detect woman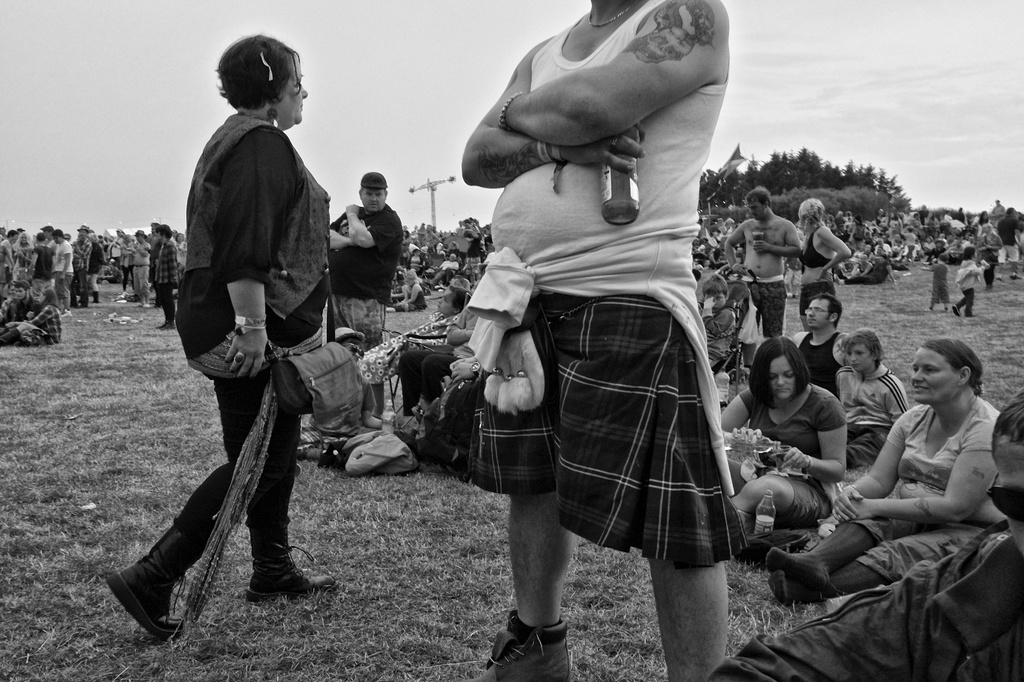
<bbox>85, 232, 107, 306</bbox>
